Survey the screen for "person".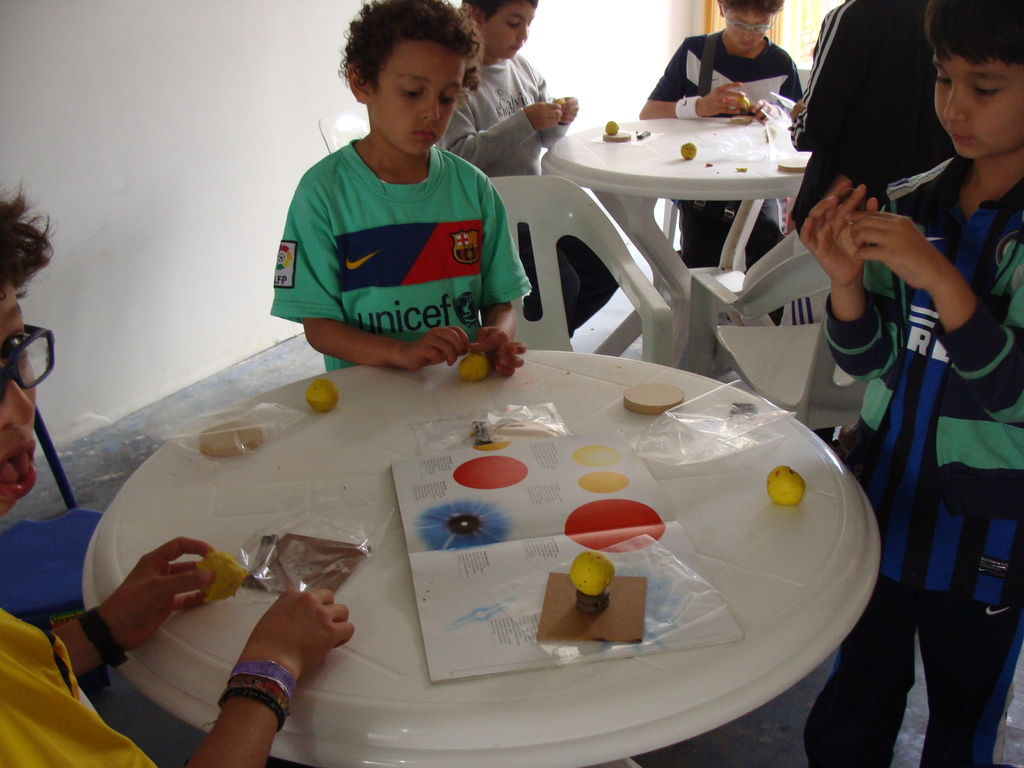
Survey found: [left=786, top=0, right=1023, bottom=767].
